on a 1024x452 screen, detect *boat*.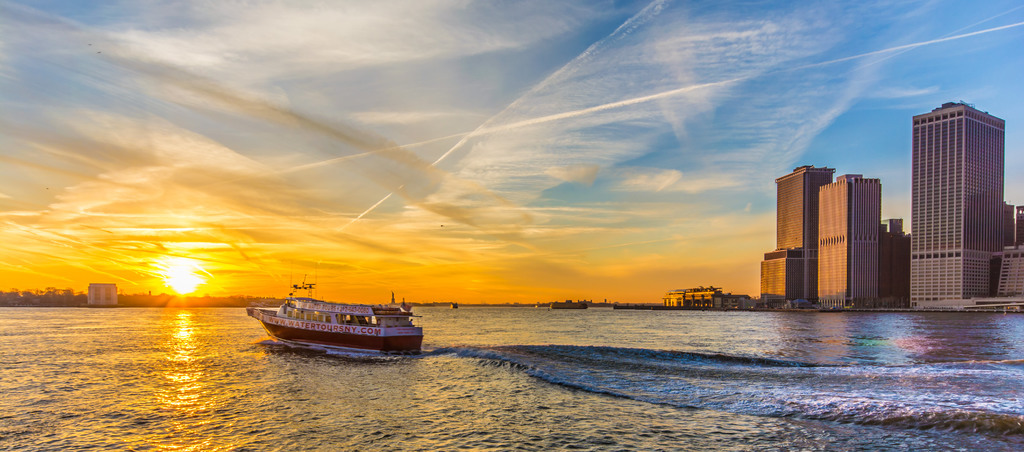
[x1=248, y1=280, x2=427, y2=355].
